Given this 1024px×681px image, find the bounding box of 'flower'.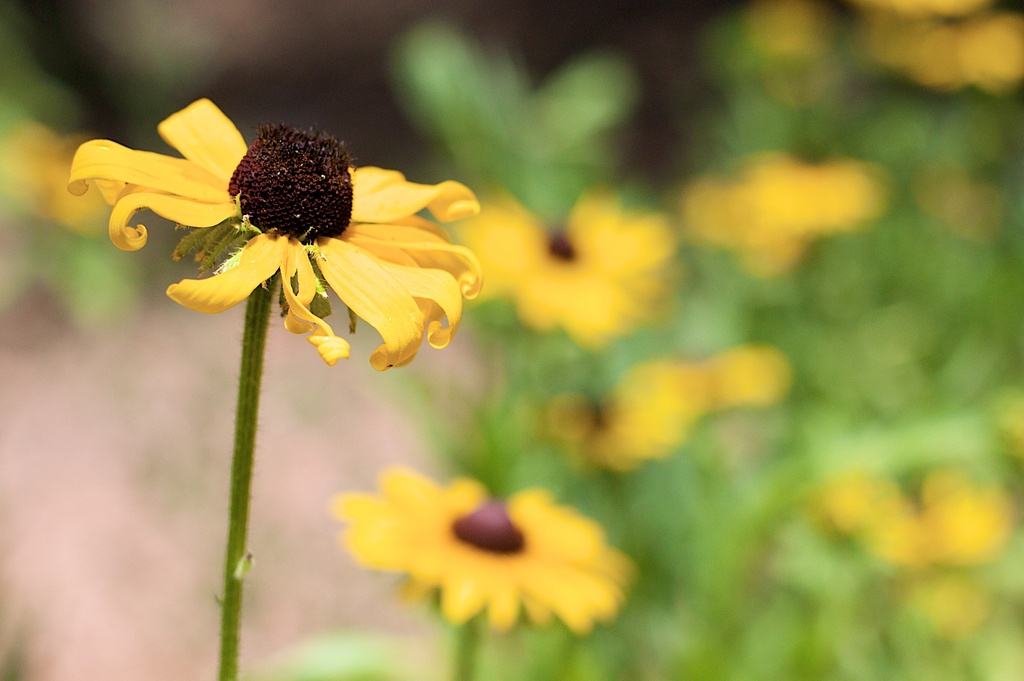
(456, 188, 677, 342).
